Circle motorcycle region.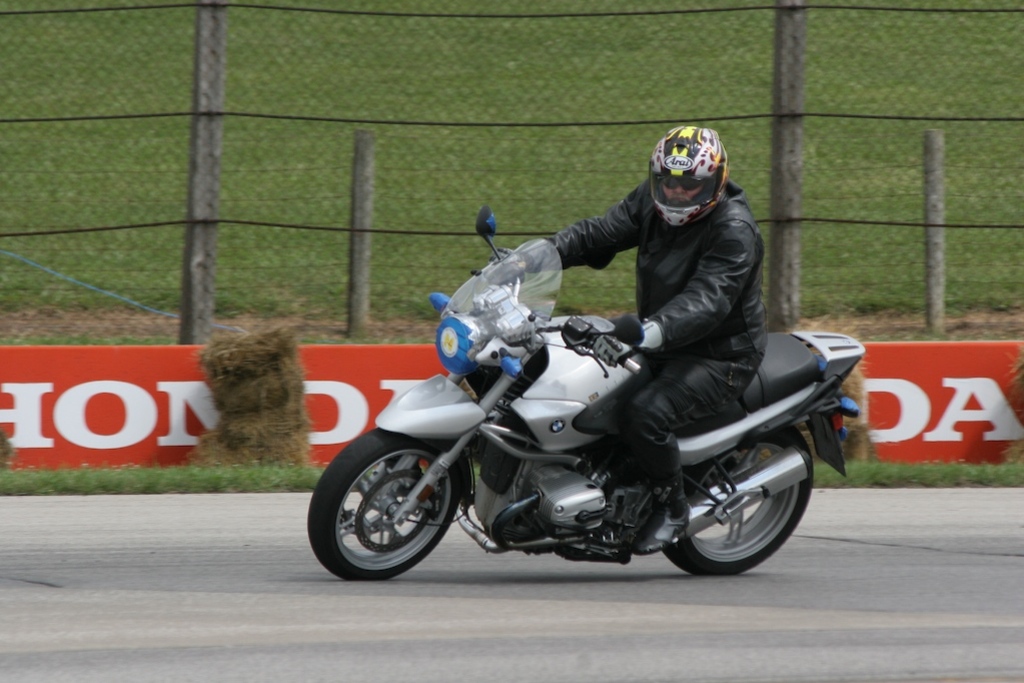
Region: (x1=307, y1=206, x2=867, y2=582).
